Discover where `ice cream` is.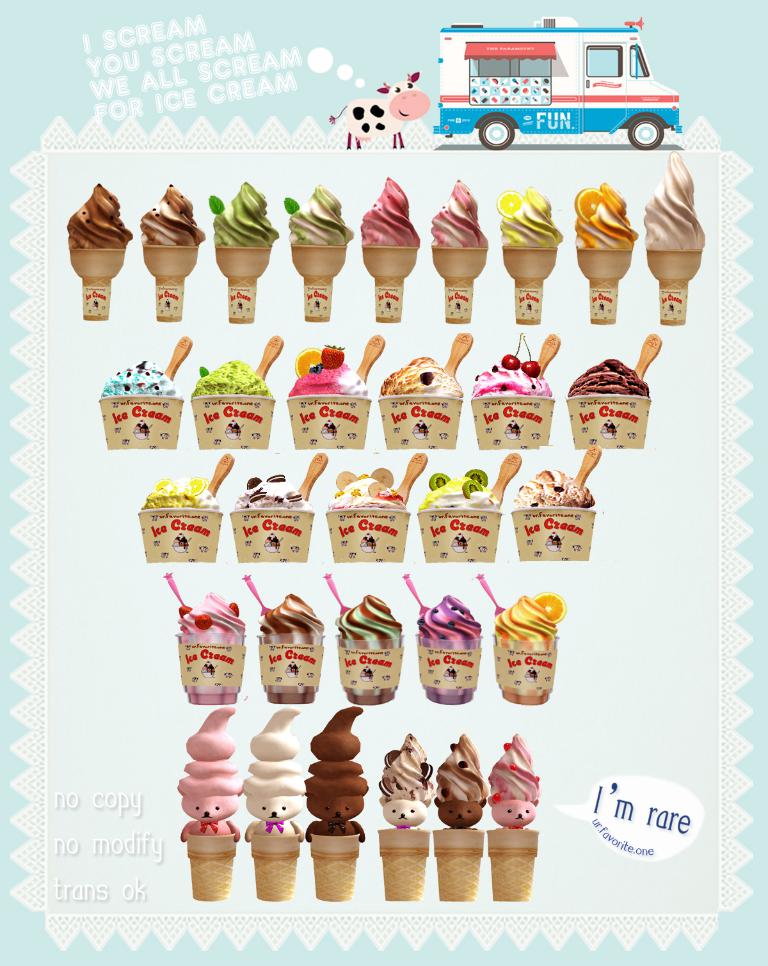
Discovered at (x1=380, y1=344, x2=467, y2=397).
